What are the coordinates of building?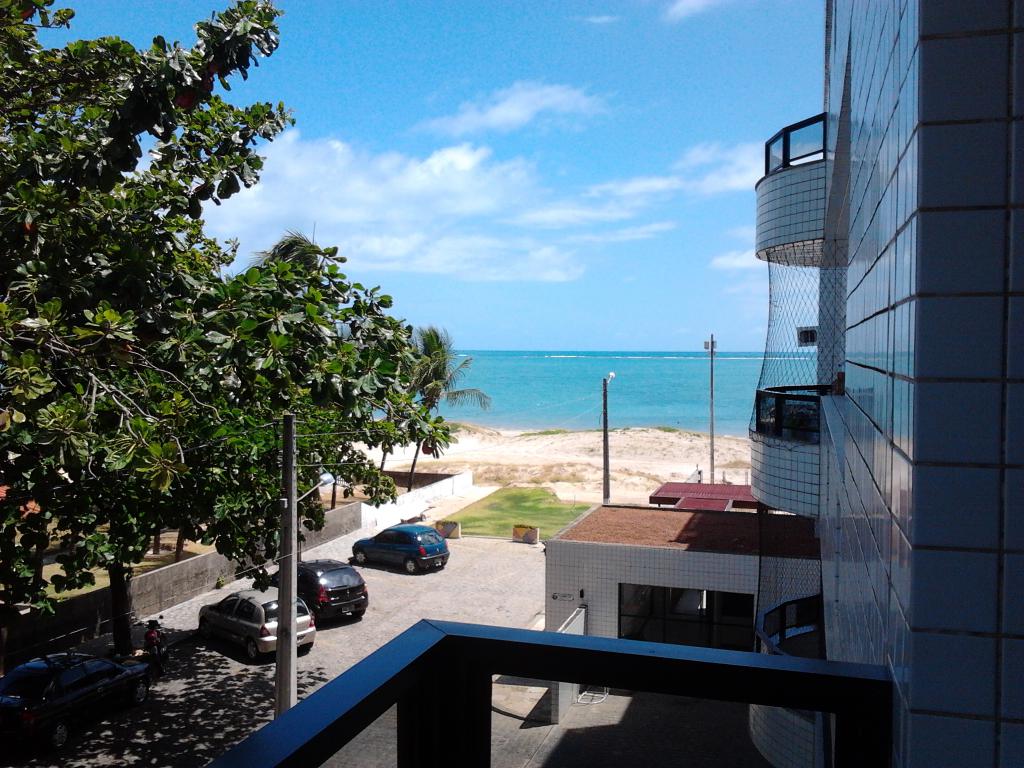
BBox(205, 0, 1023, 767).
